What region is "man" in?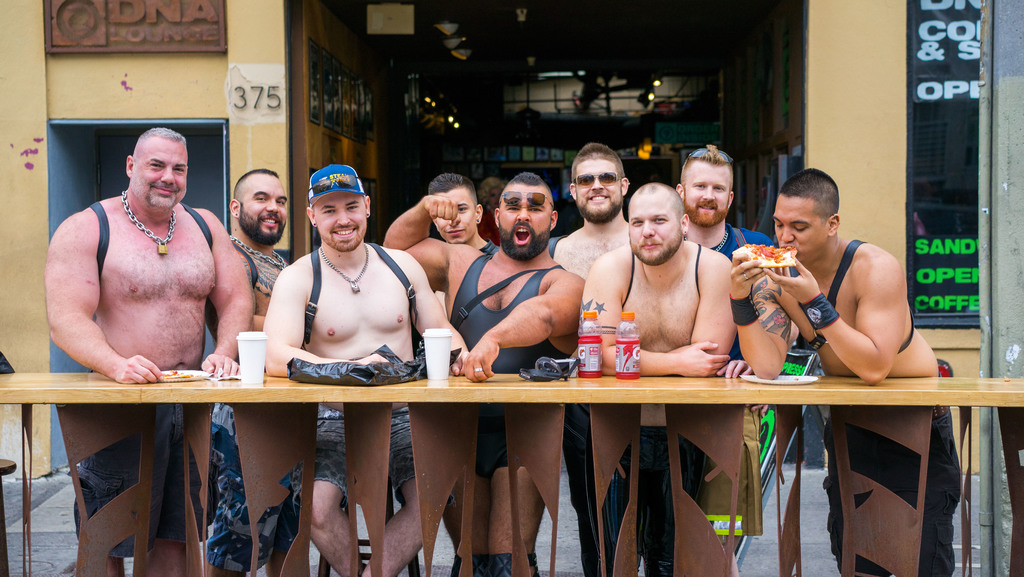
[425, 176, 495, 576].
